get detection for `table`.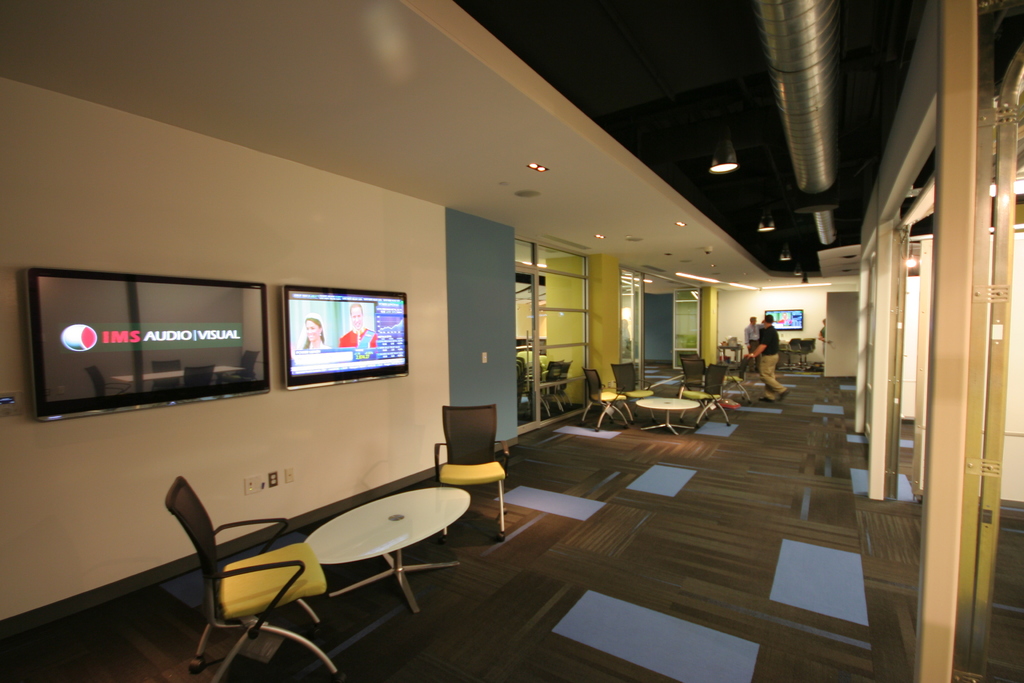
Detection: [686,375,751,402].
